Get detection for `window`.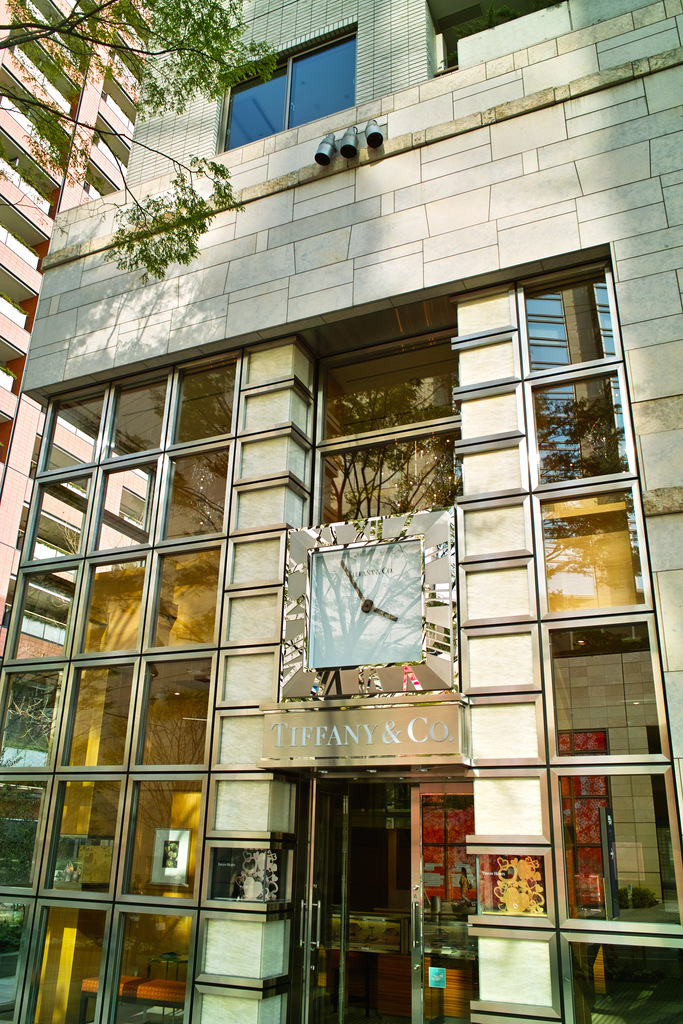
Detection: x1=218 y1=31 x2=351 y2=151.
